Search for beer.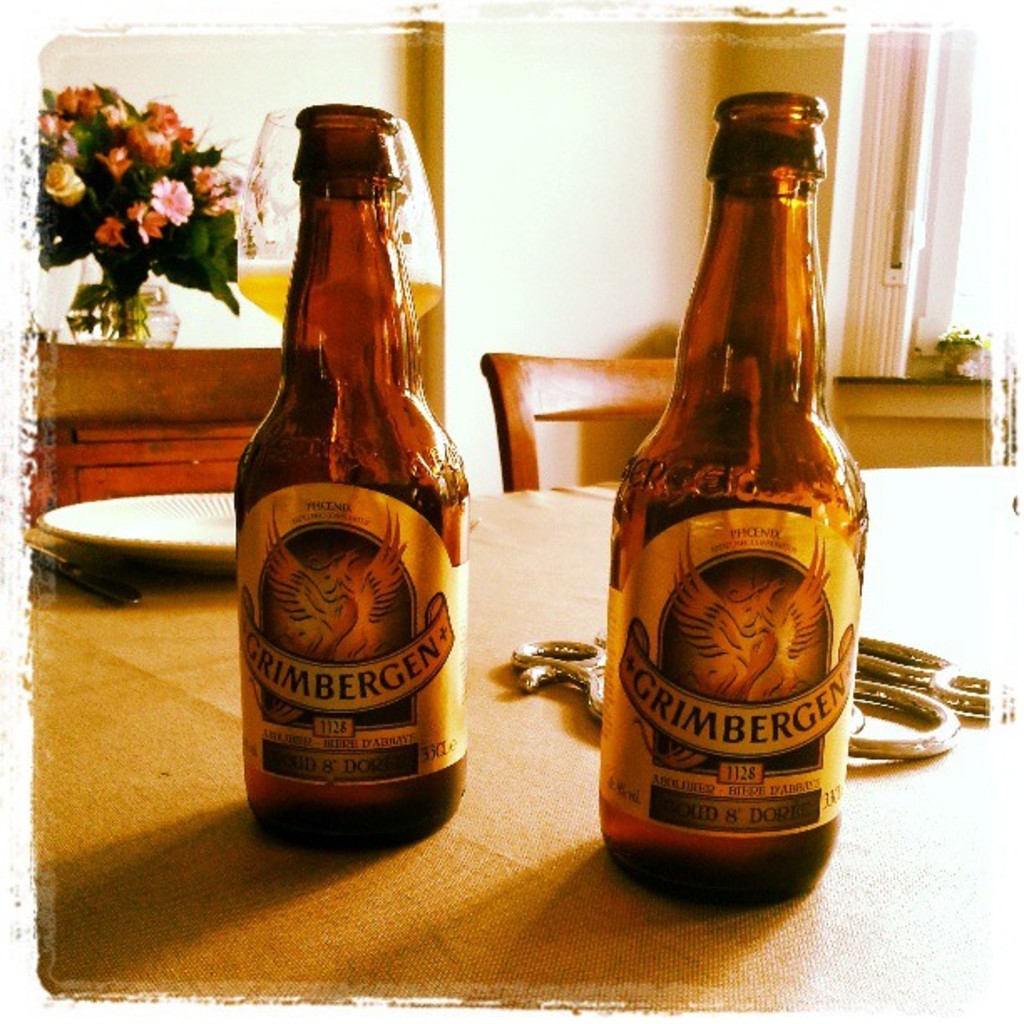
Found at 592,87,865,919.
